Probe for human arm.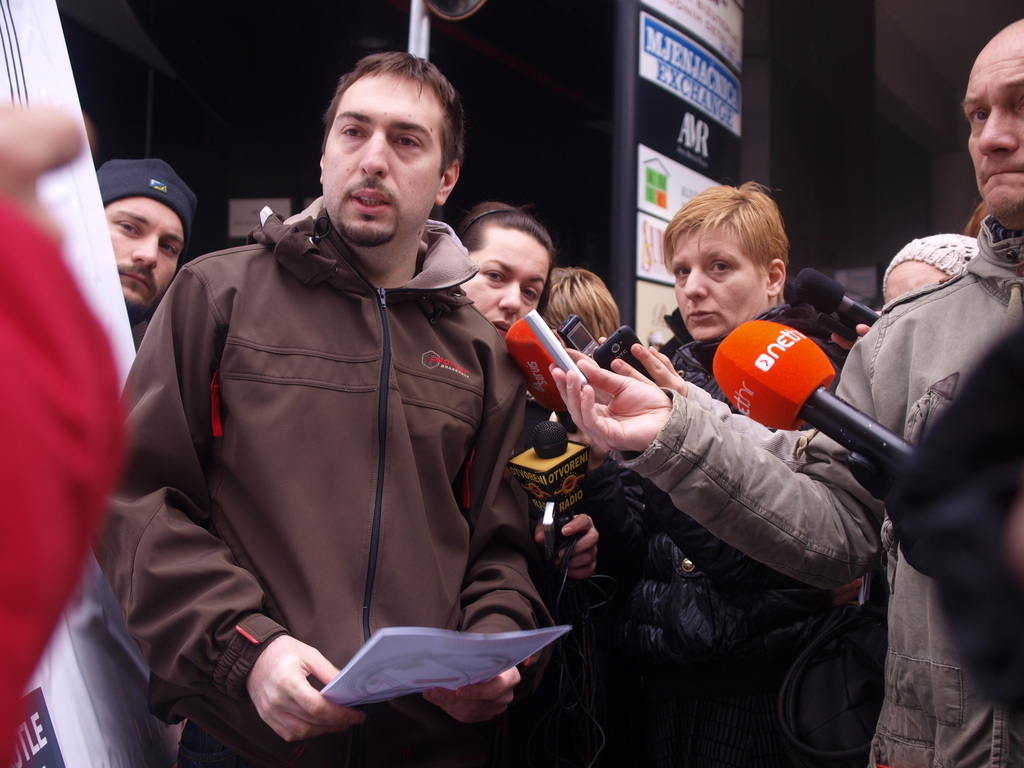
Probe result: [left=607, top=332, right=813, bottom=468].
